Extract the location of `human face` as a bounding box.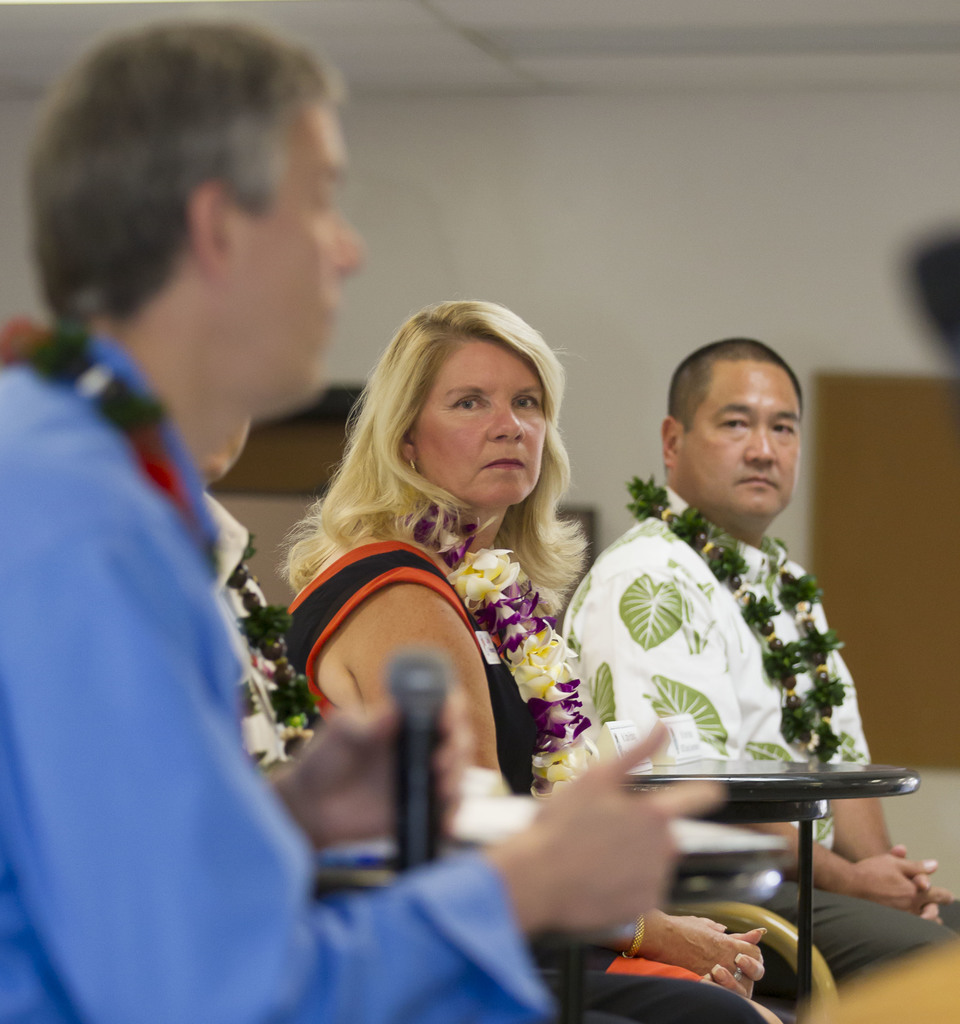
BBox(225, 100, 358, 393).
